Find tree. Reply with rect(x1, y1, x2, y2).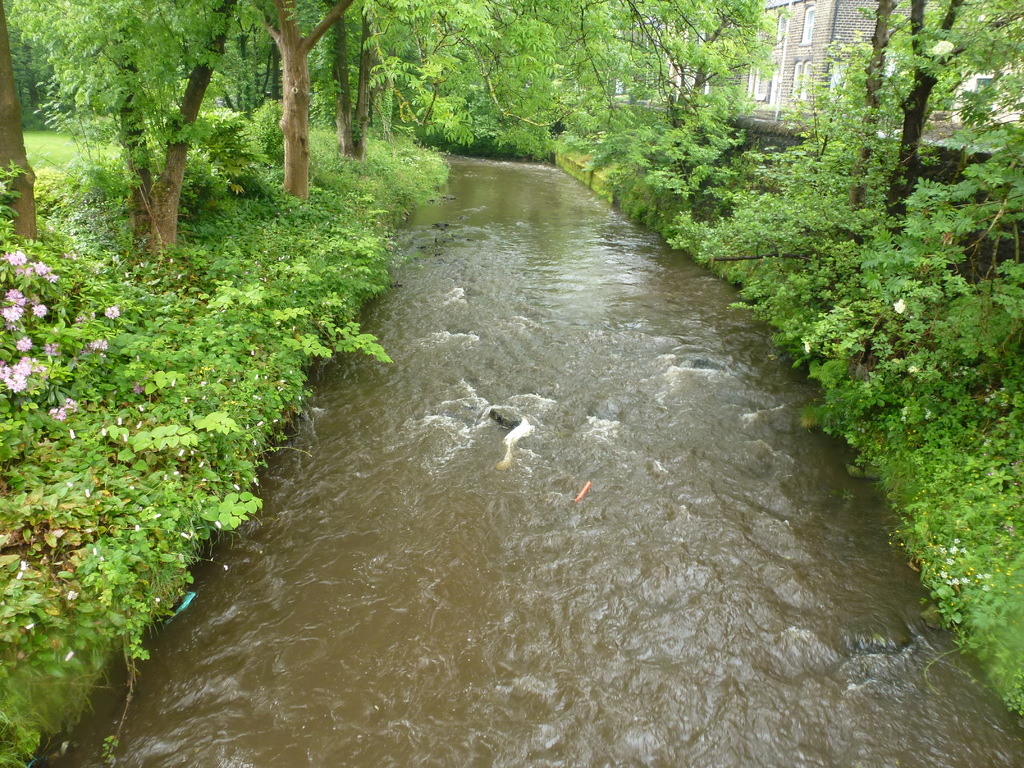
rect(0, 0, 44, 264).
